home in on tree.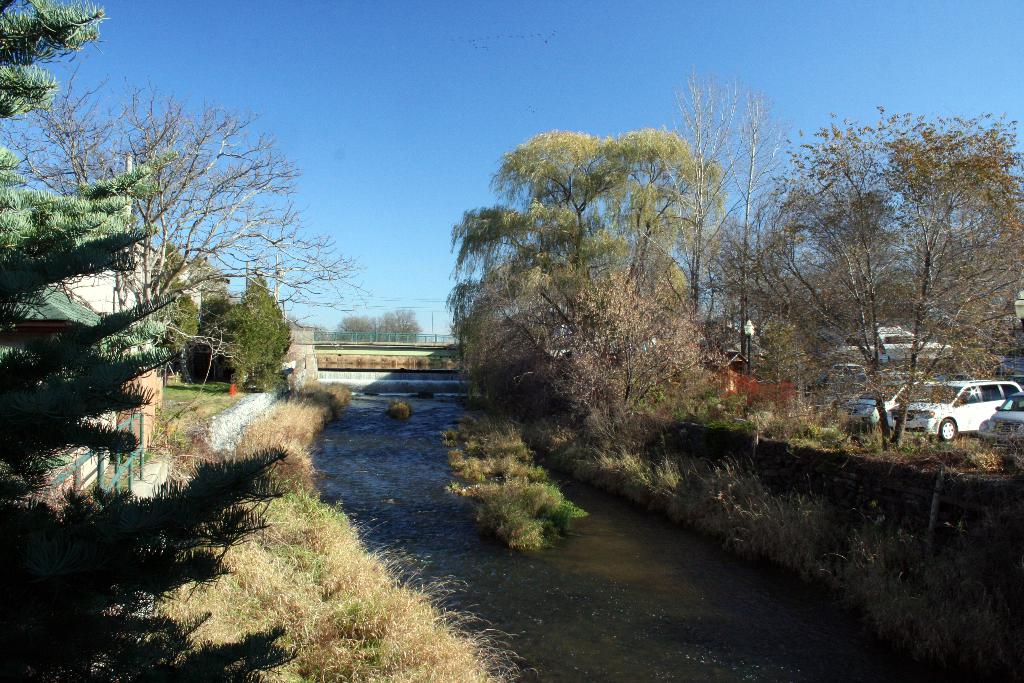
Homed in at bbox(447, 111, 752, 454).
